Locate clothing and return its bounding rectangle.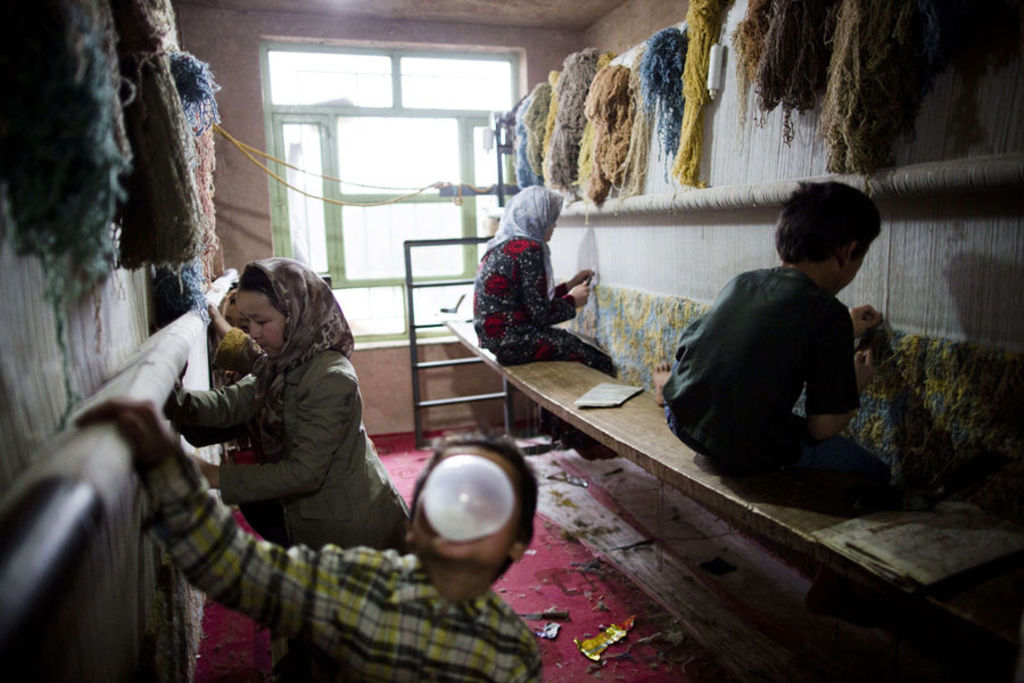
(165,346,413,554).
